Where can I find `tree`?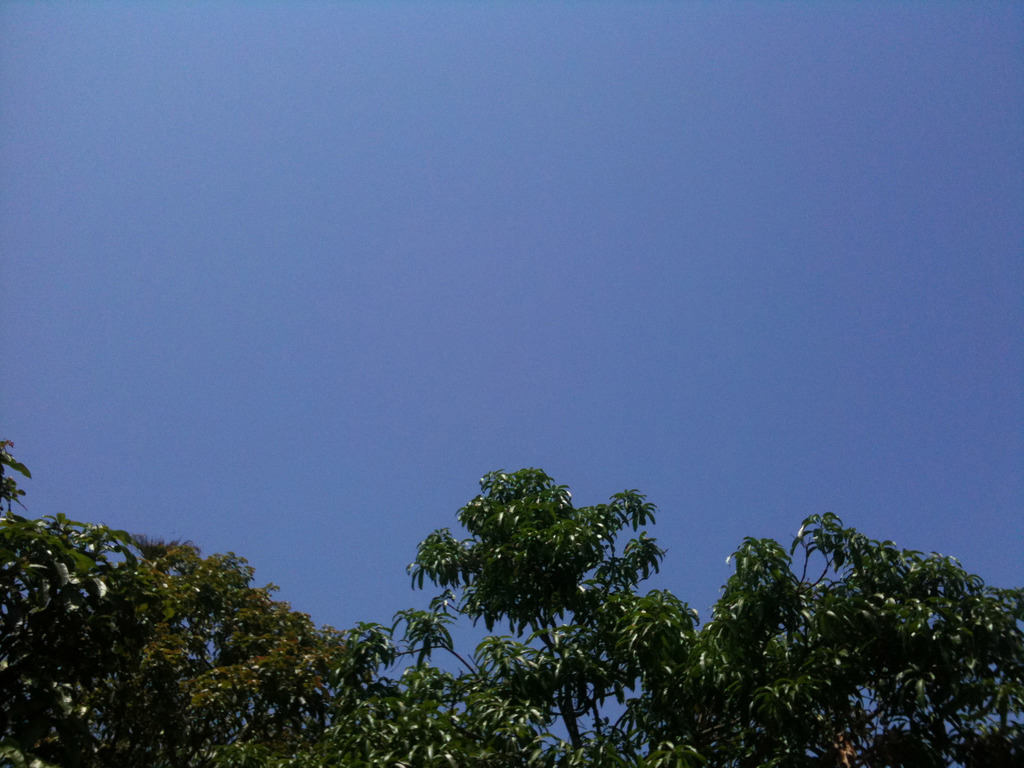
You can find it at Rect(0, 433, 370, 767).
